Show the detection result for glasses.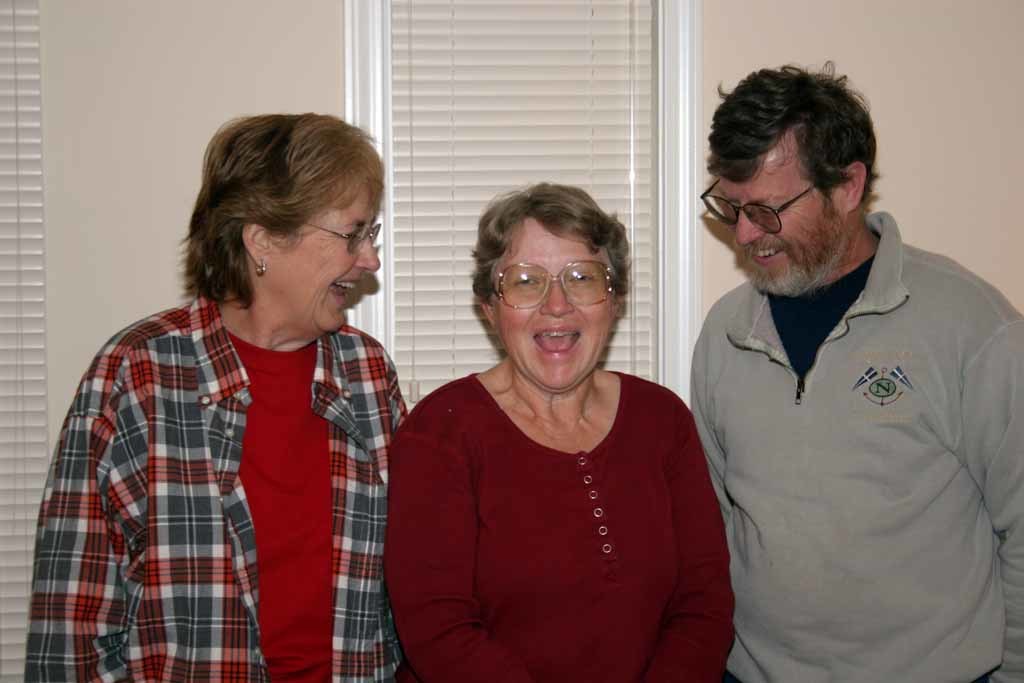
box=[305, 218, 384, 255].
